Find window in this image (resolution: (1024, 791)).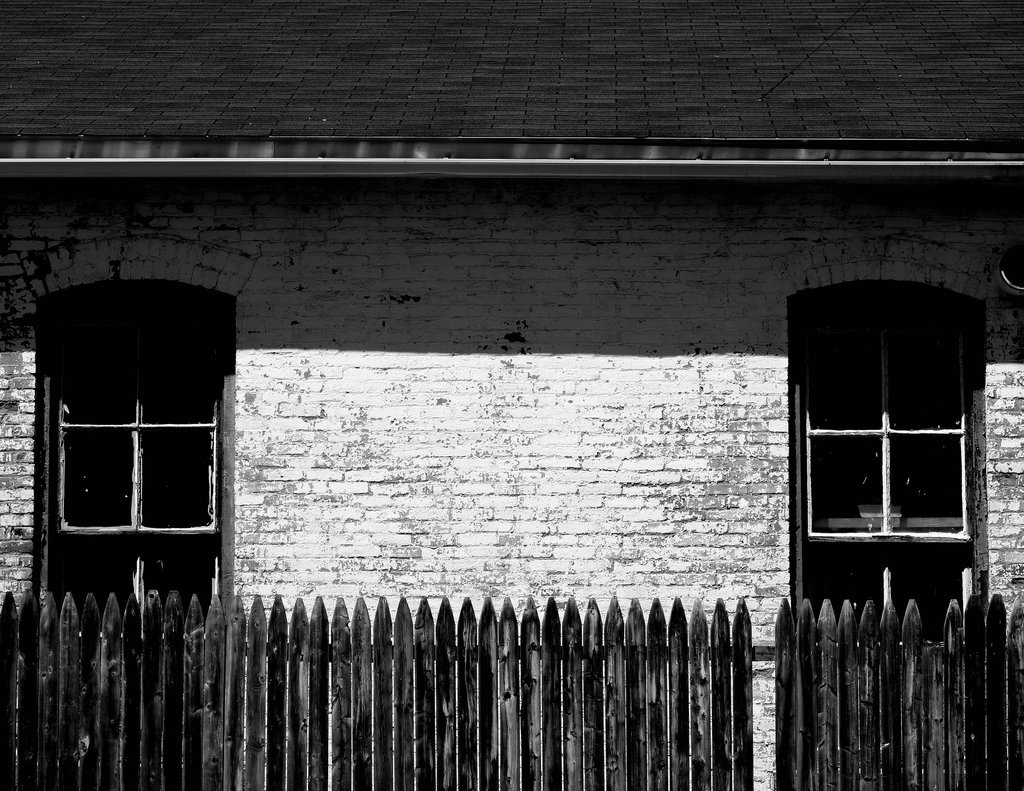
bbox(785, 274, 973, 651).
